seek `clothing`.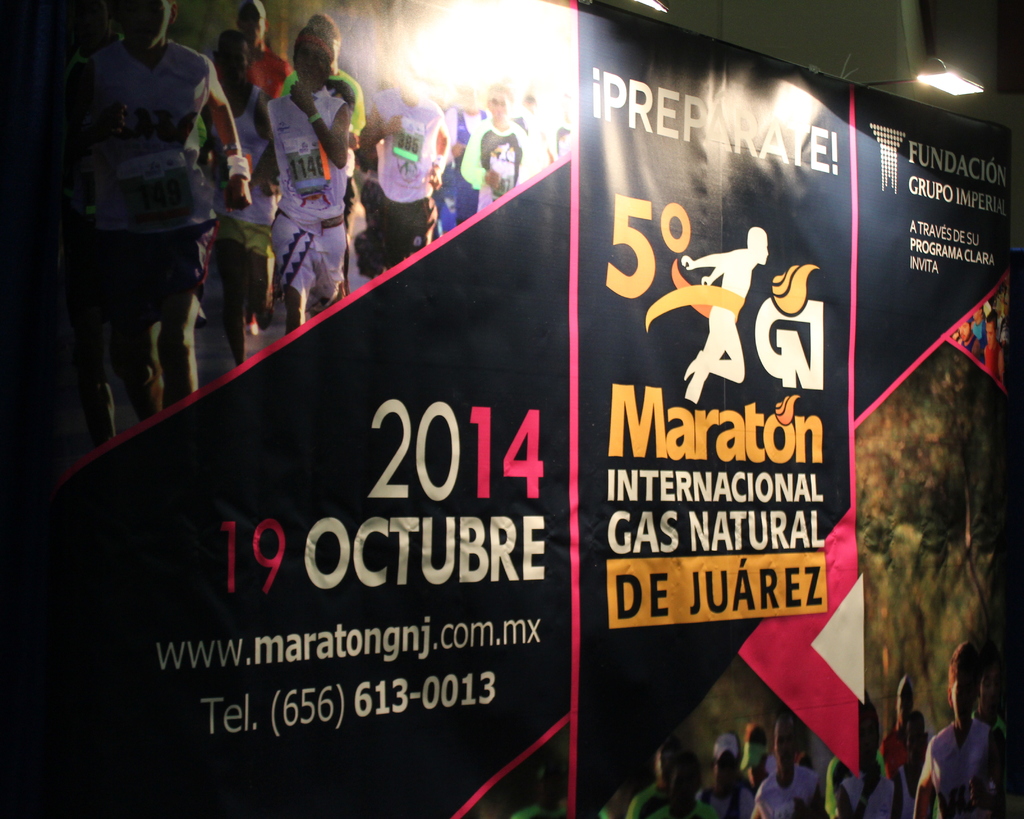
select_region(653, 794, 716, 818).
